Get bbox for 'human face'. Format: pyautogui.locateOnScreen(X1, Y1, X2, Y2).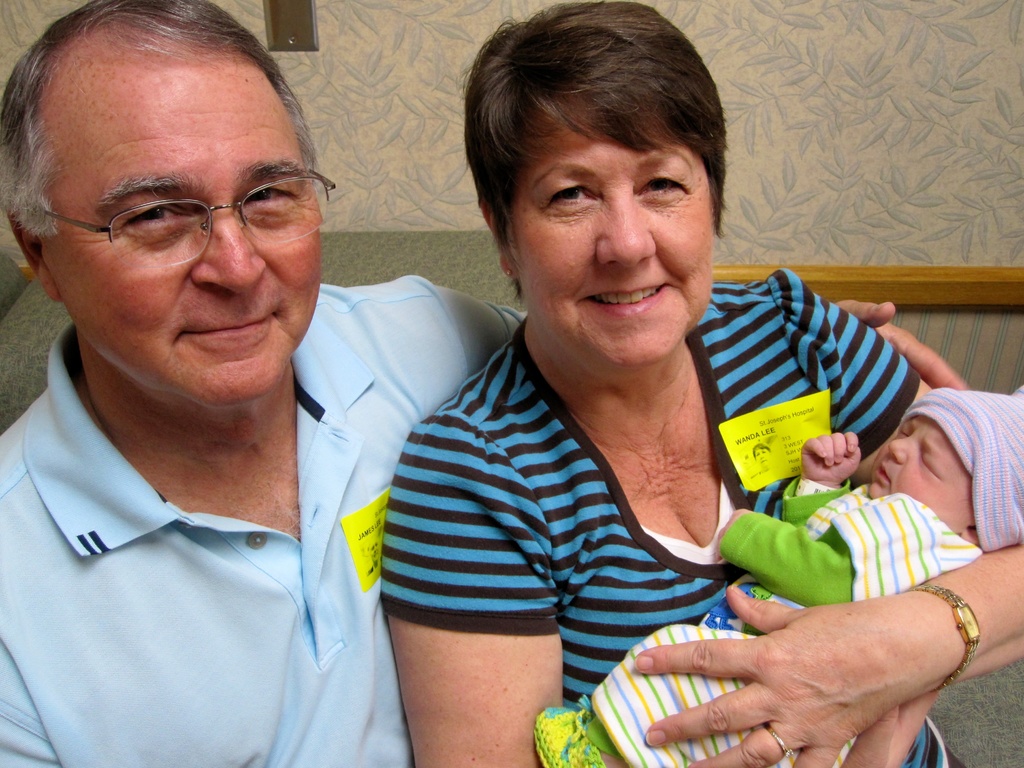
pyautogui.locateOnScreen(43, 45, 321, 405).
